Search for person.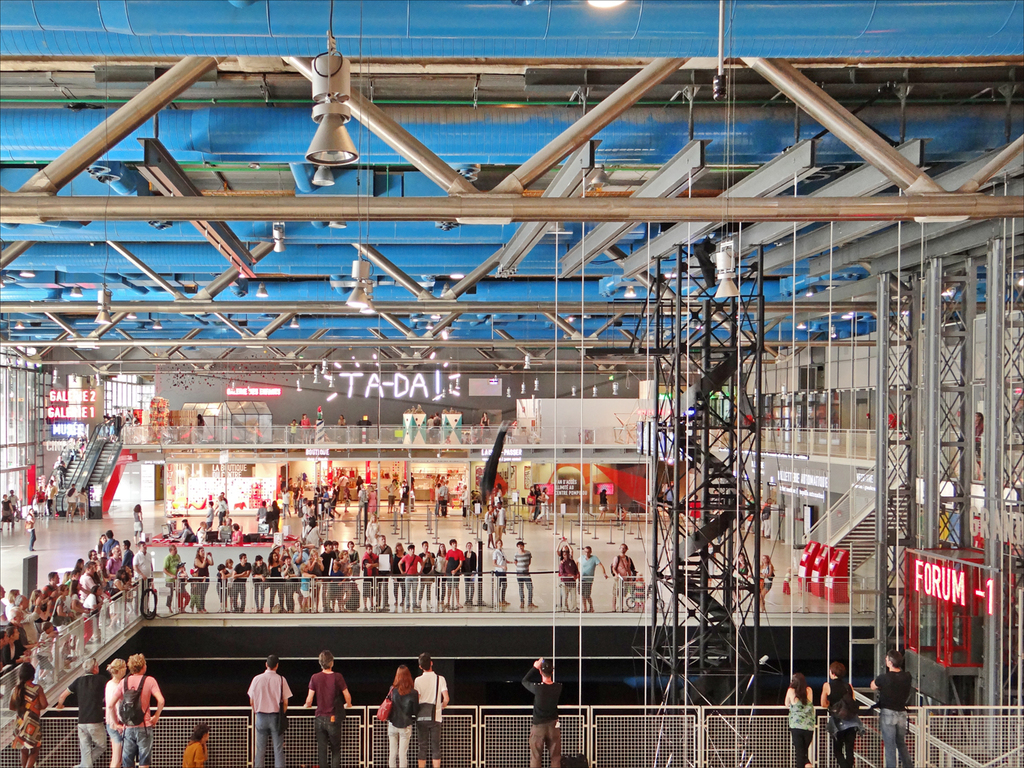
Found at bbox=(782, 676, 824, 767).
